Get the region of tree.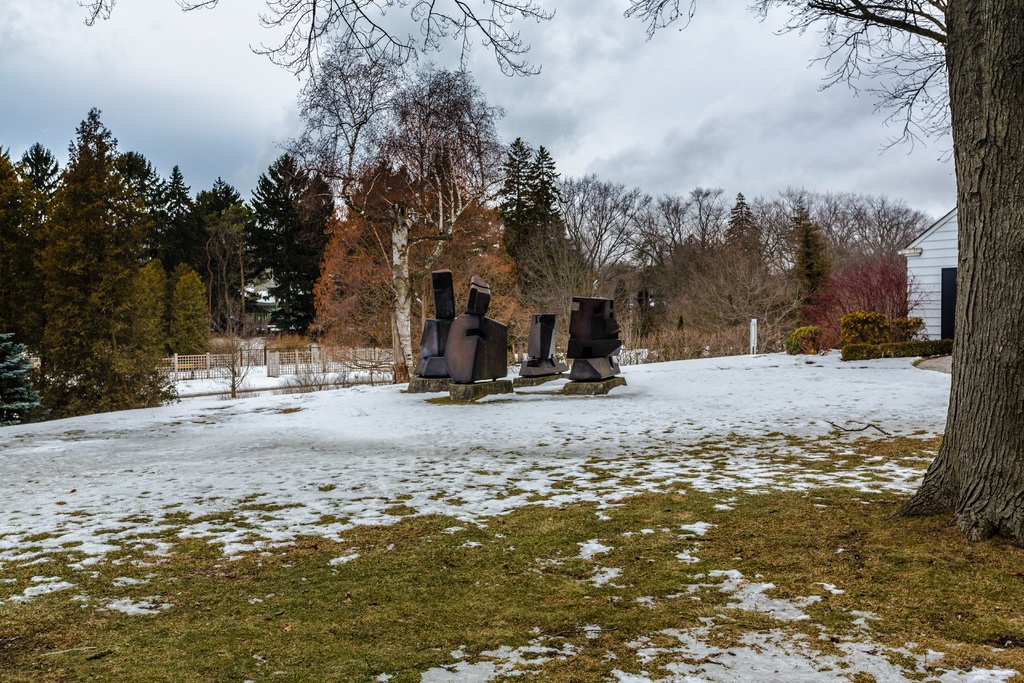
detection(493, 129, 525, 233).
